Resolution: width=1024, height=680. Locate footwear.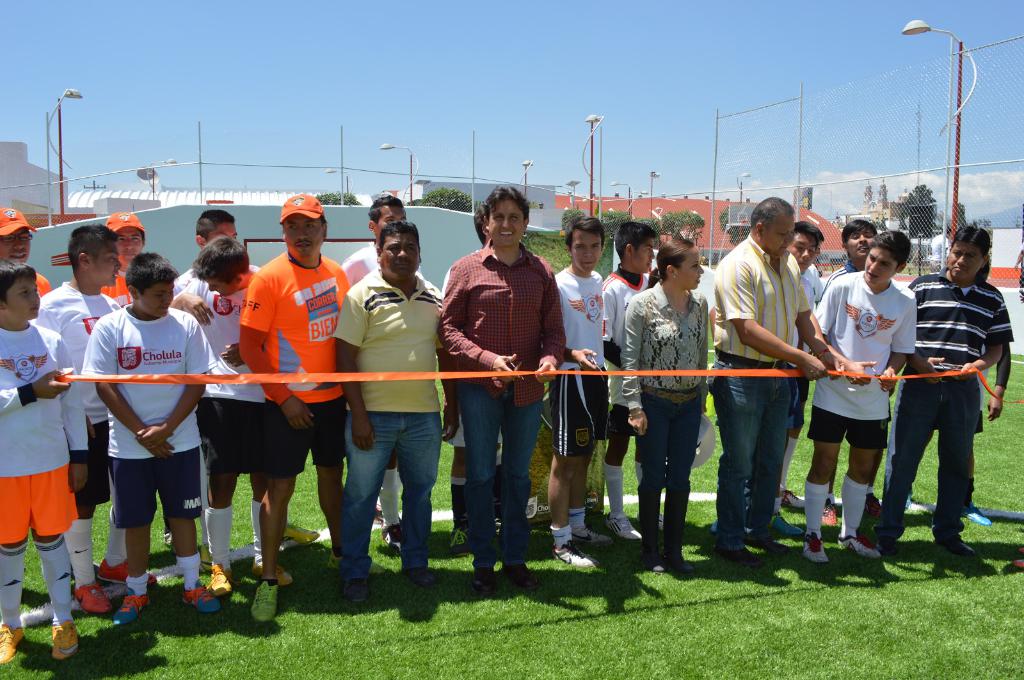
(500, 565, 541, 589).
